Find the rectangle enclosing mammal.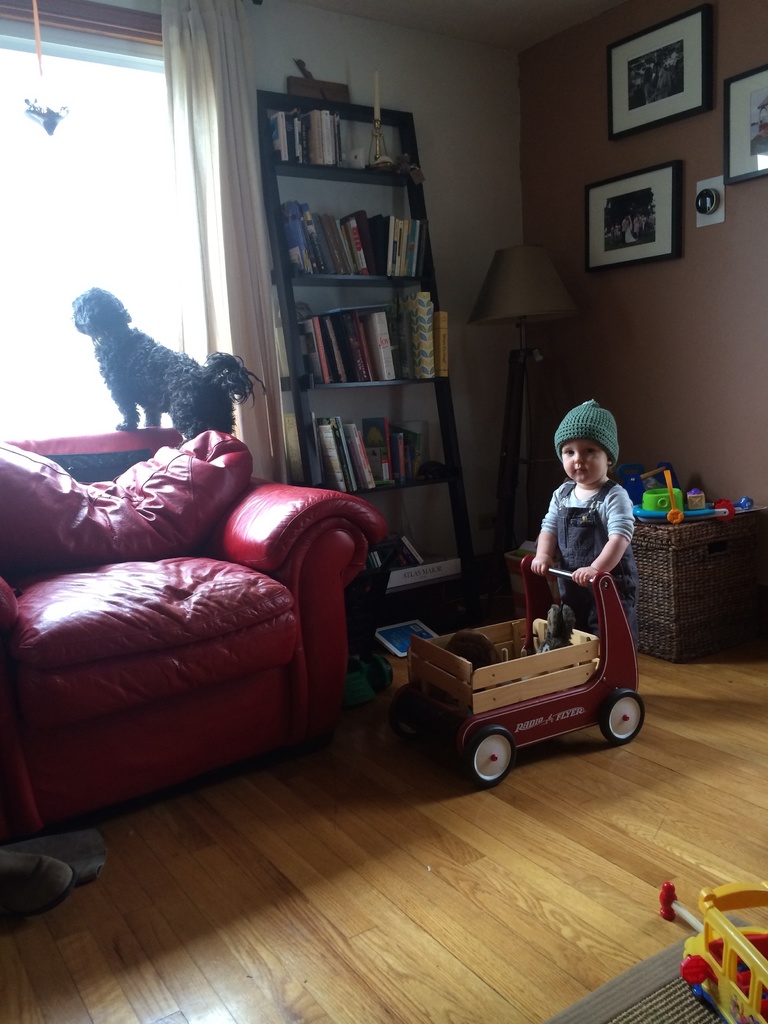
68, 291, 269, 446.
